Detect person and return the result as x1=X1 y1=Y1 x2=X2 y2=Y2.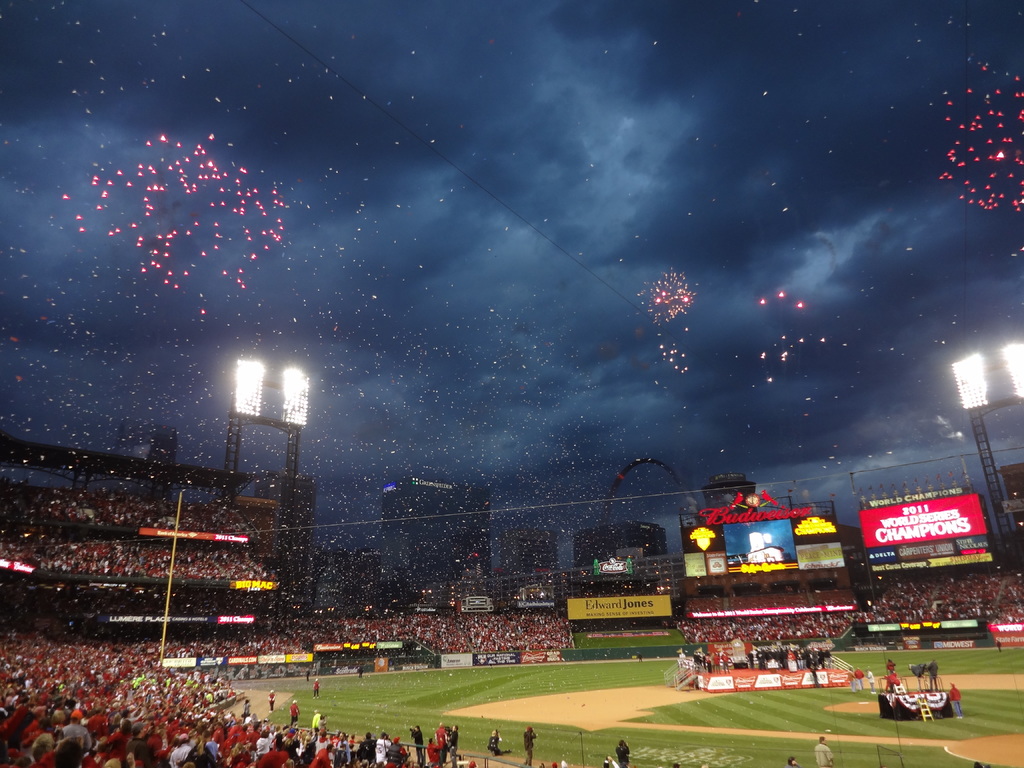
x1=886 y1=659 x2=895 y2=675.
